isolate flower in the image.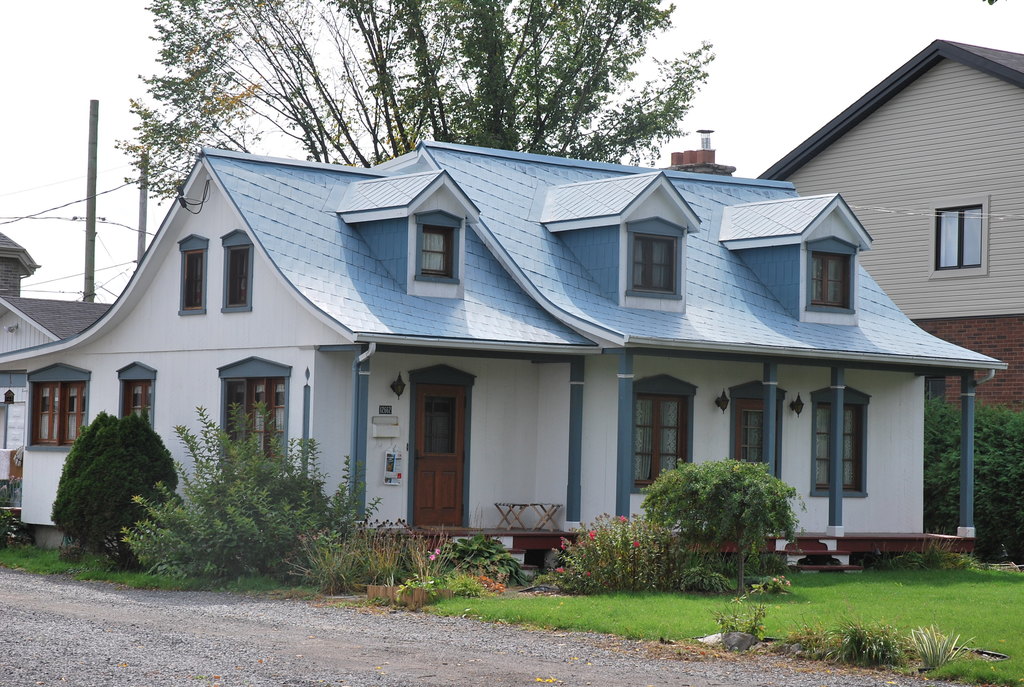
Isolated region: pyautogui.locateOnScreen(556, 566, 568, 574).
